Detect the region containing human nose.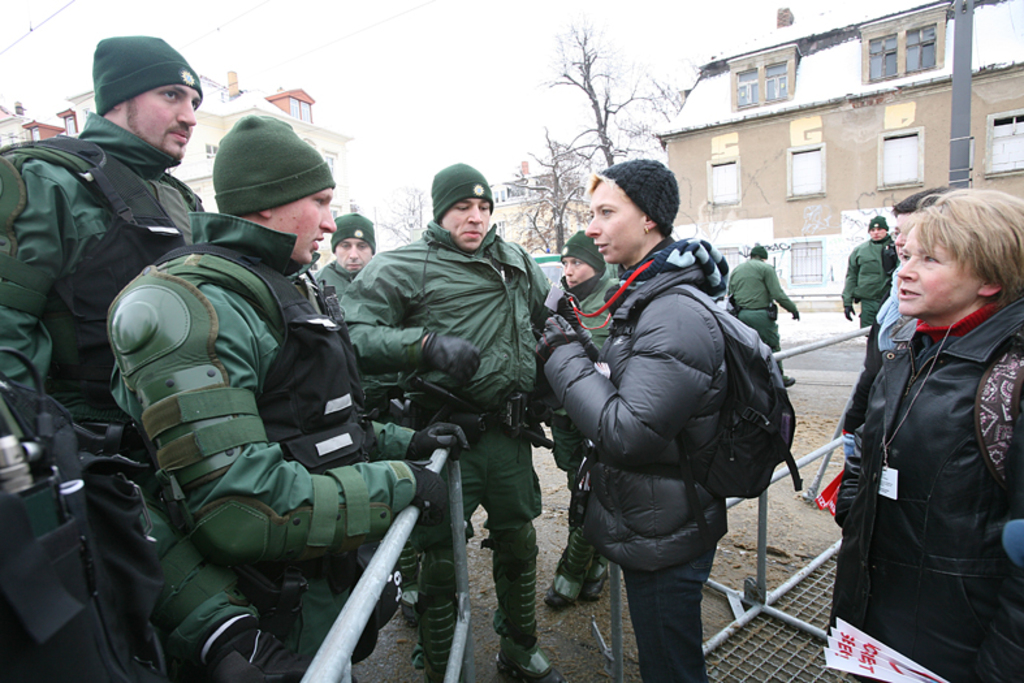
l=350, t=247, r=357, b=256.
